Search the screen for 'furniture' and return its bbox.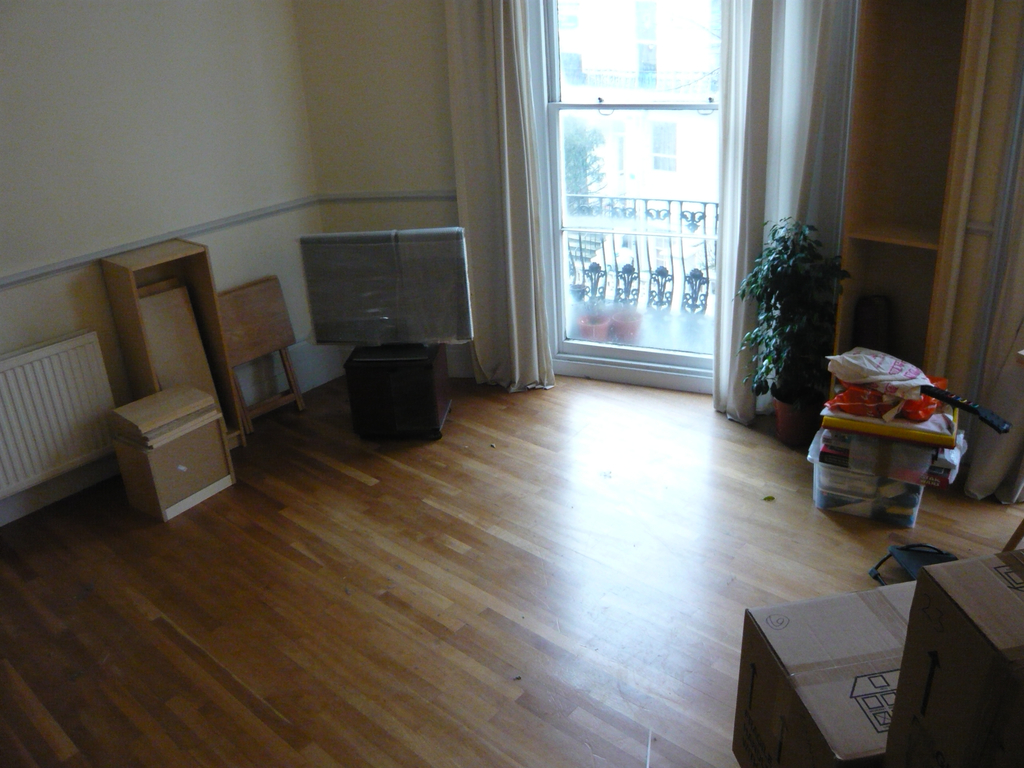
Found: l=214, t=276, r=308, b=441.
